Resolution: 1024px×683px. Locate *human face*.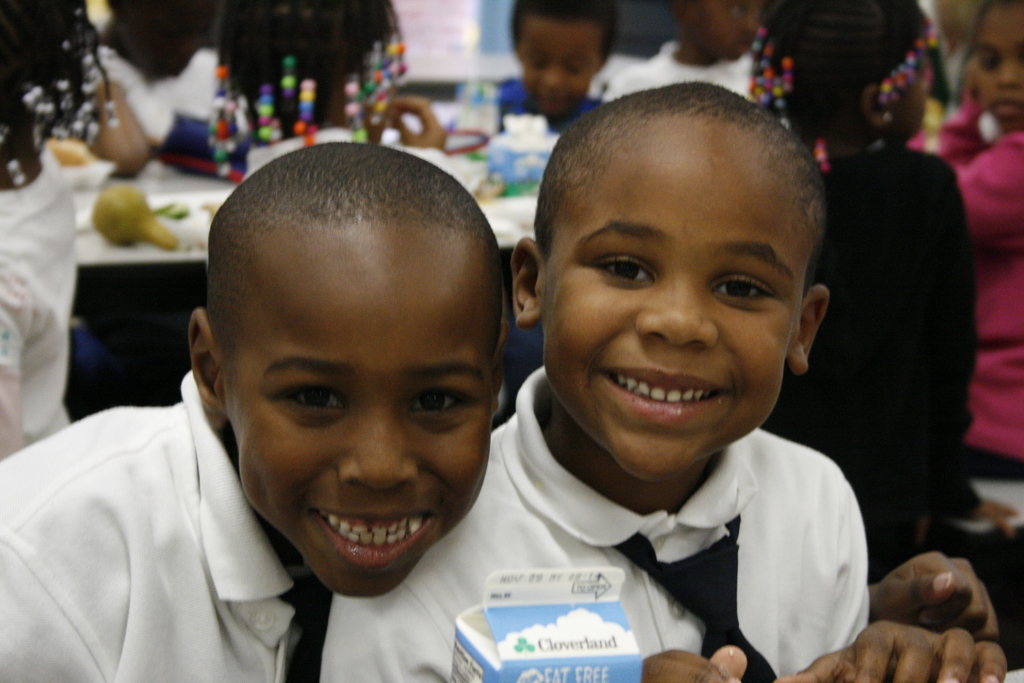
bbox=[972, 10, 1023, 121].
